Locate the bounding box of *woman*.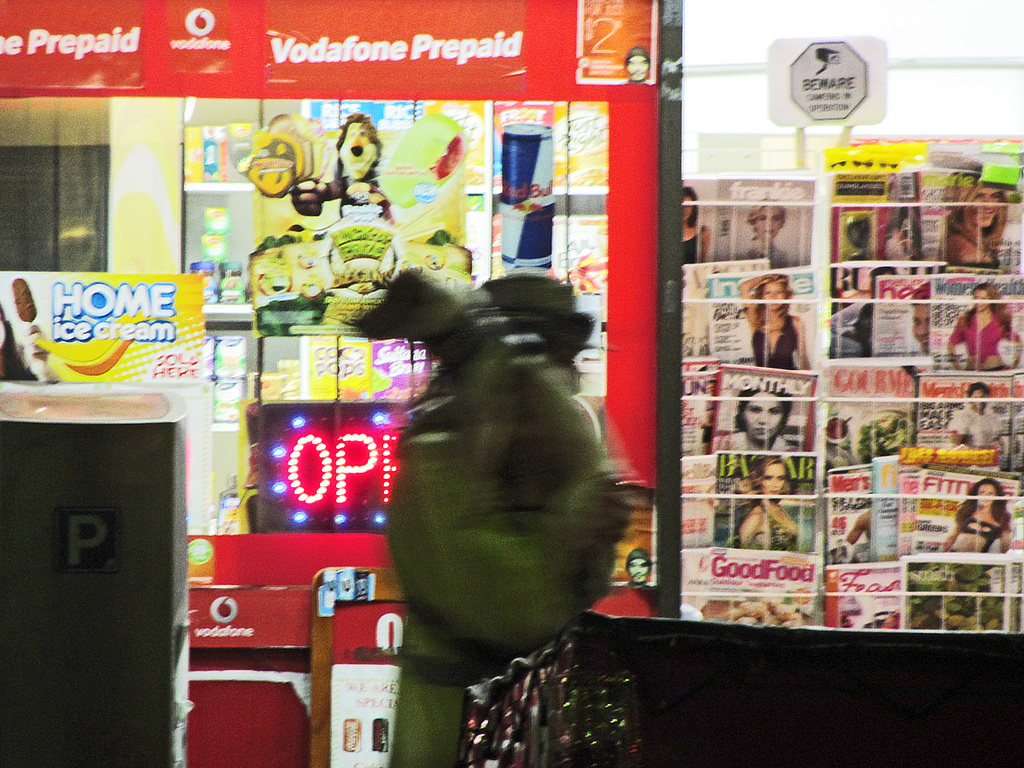
Bounding box: <bbox>677, 186, 714, 261</bbox>.
